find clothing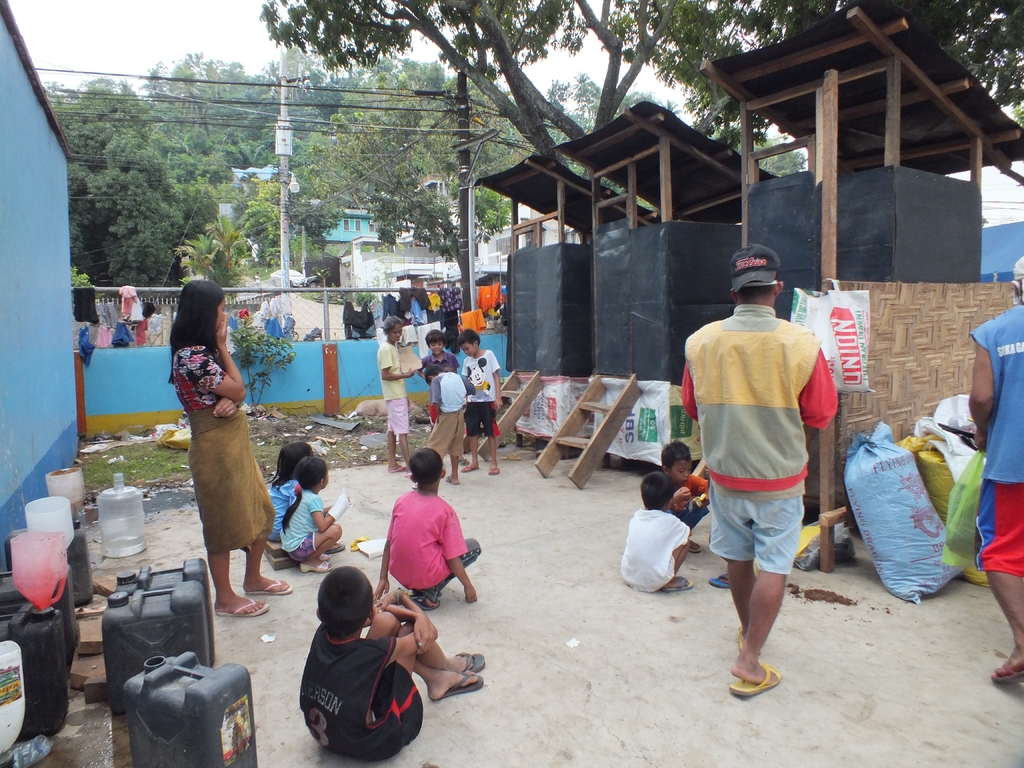
detection(422, 371, 468, 446)
